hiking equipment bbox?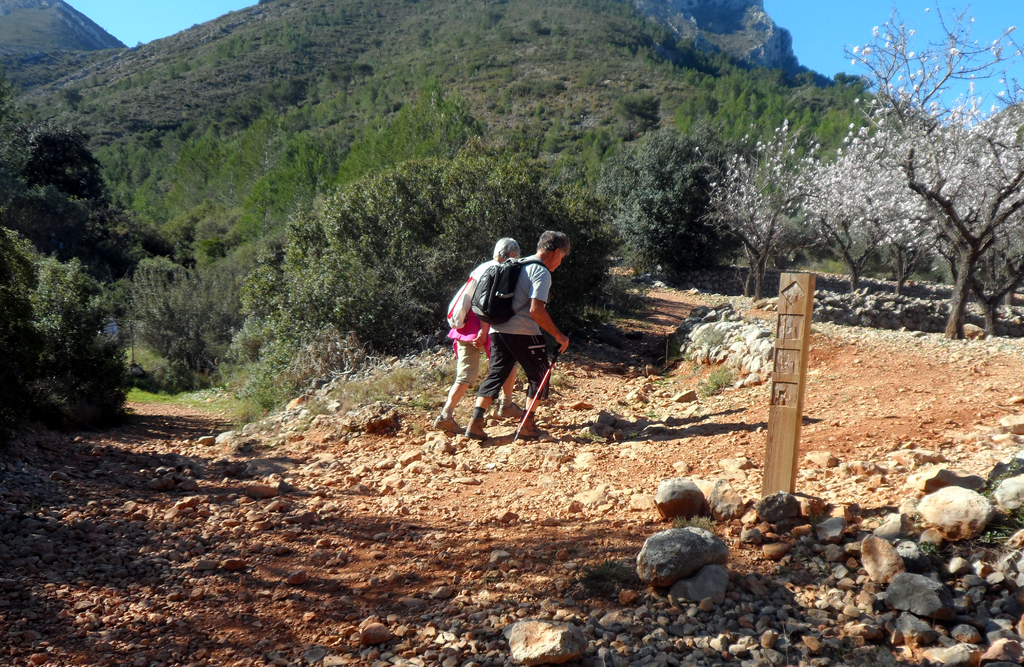
(left=433, top=411, right=459, bottom=435)
